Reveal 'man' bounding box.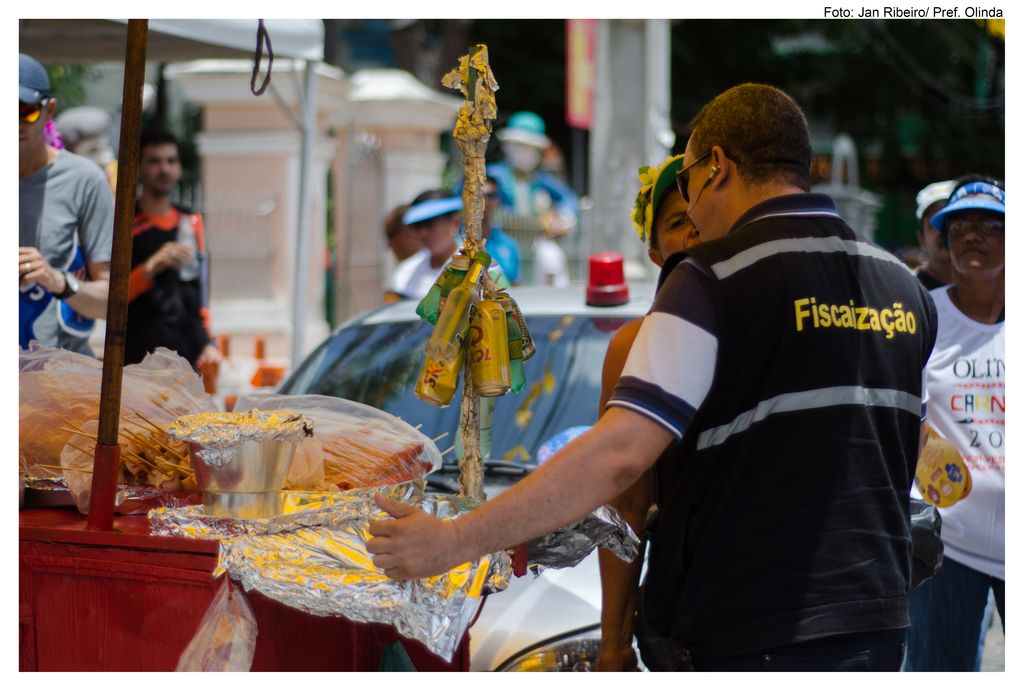
Revealed: left=917, top=173, right=1015, bottom=676.
